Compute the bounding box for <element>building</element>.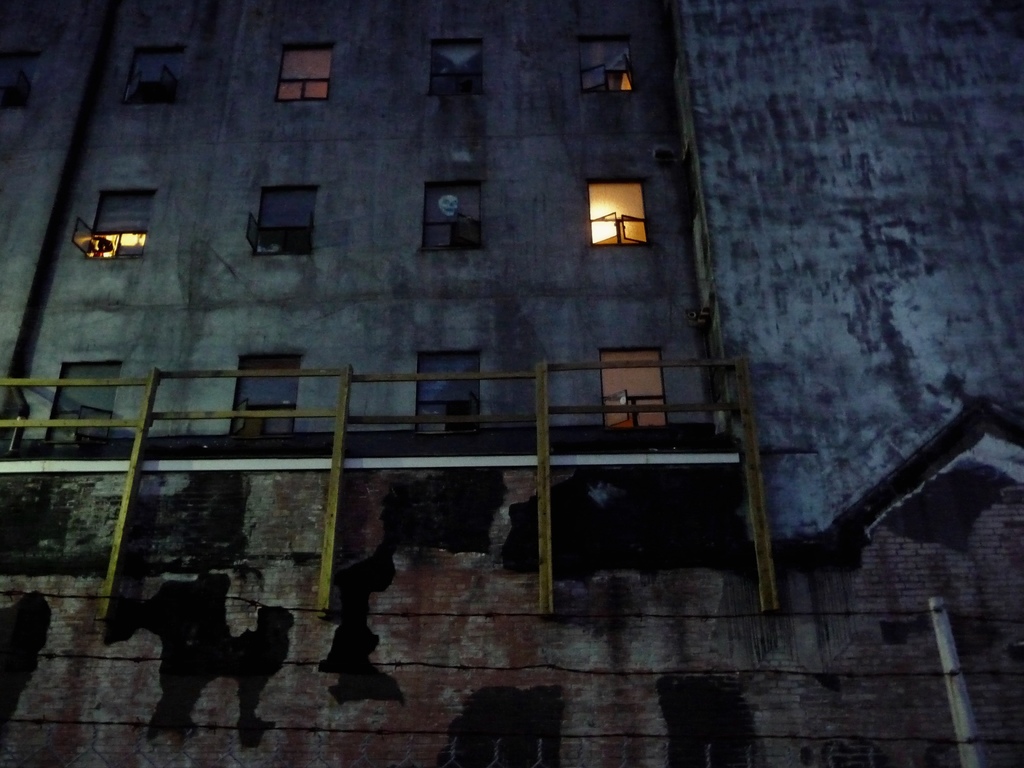
box(0, 0, 1023, 767).
